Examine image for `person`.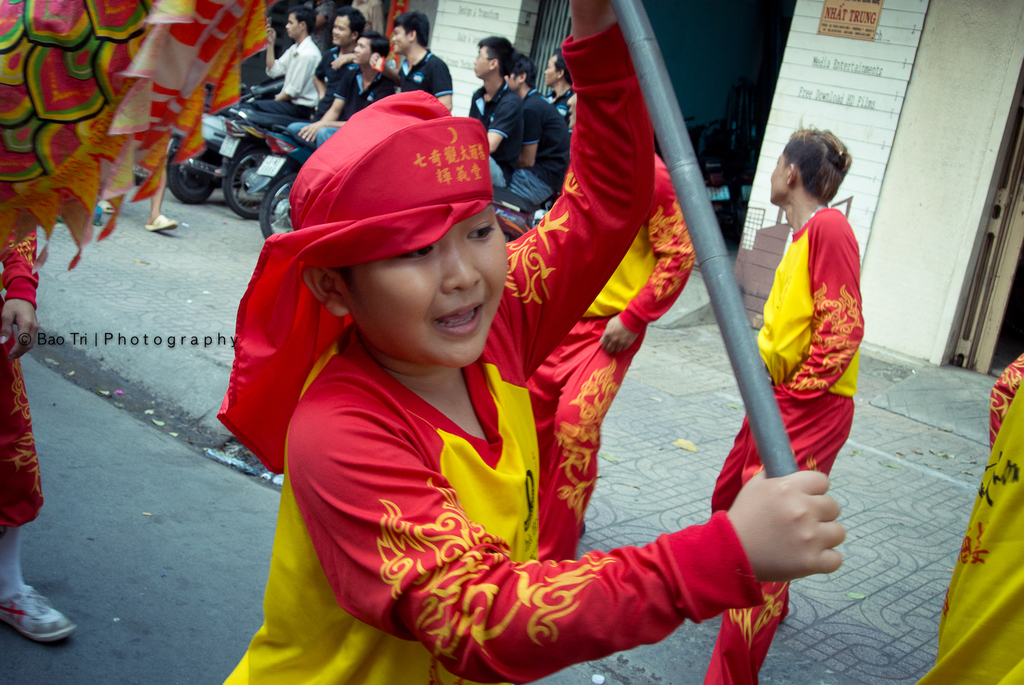
Examination result: left=466, top=34, right=519, bottom=184.
